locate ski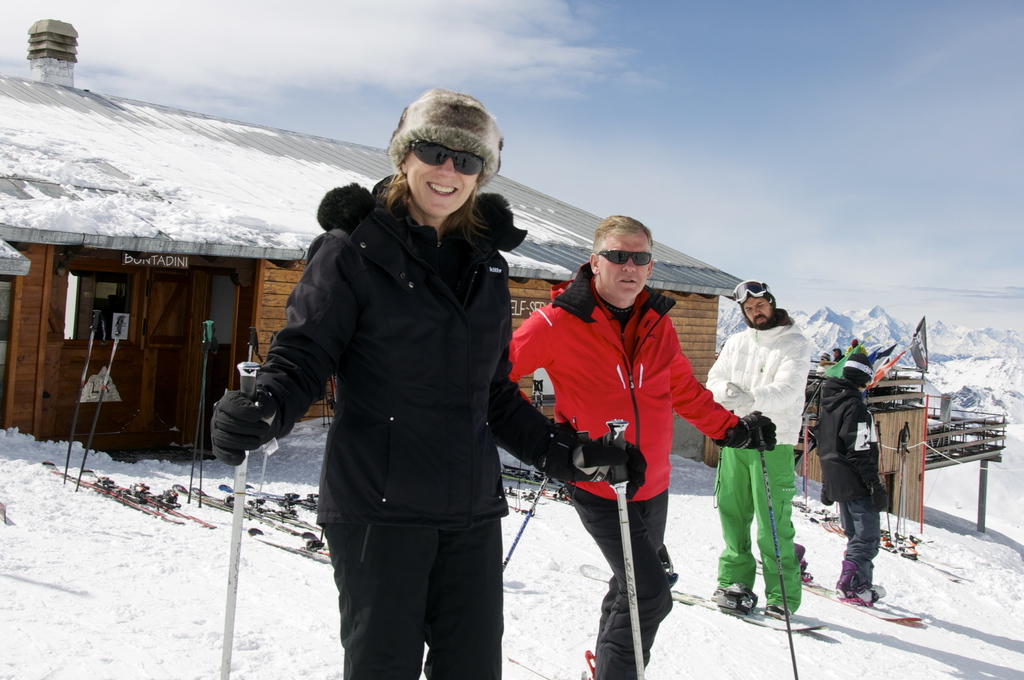
[left=215, top=481, right=324, bottom=513]
